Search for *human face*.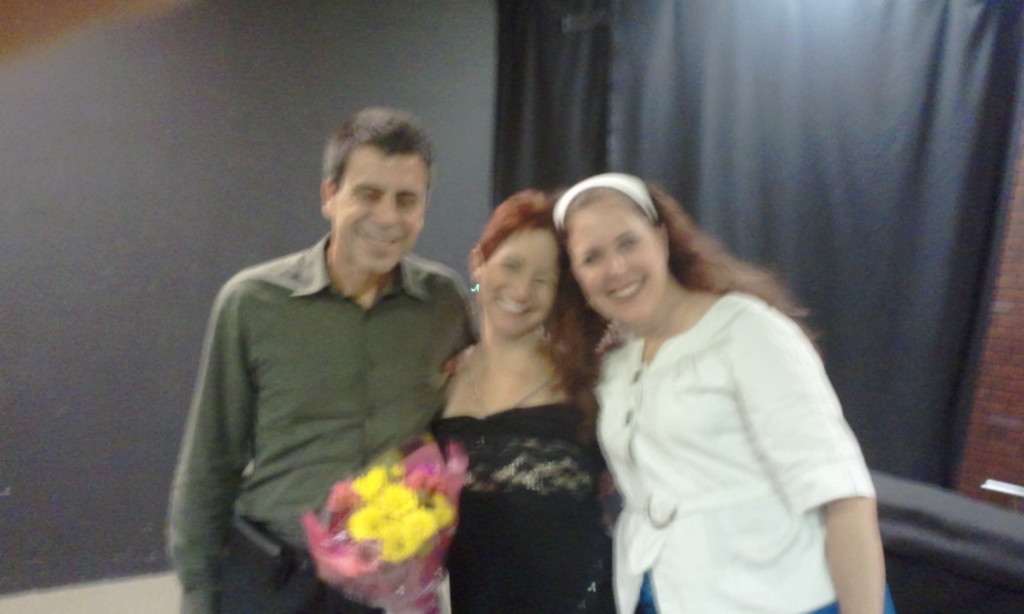
Found at l=568, t=212, r=660, b=321.
